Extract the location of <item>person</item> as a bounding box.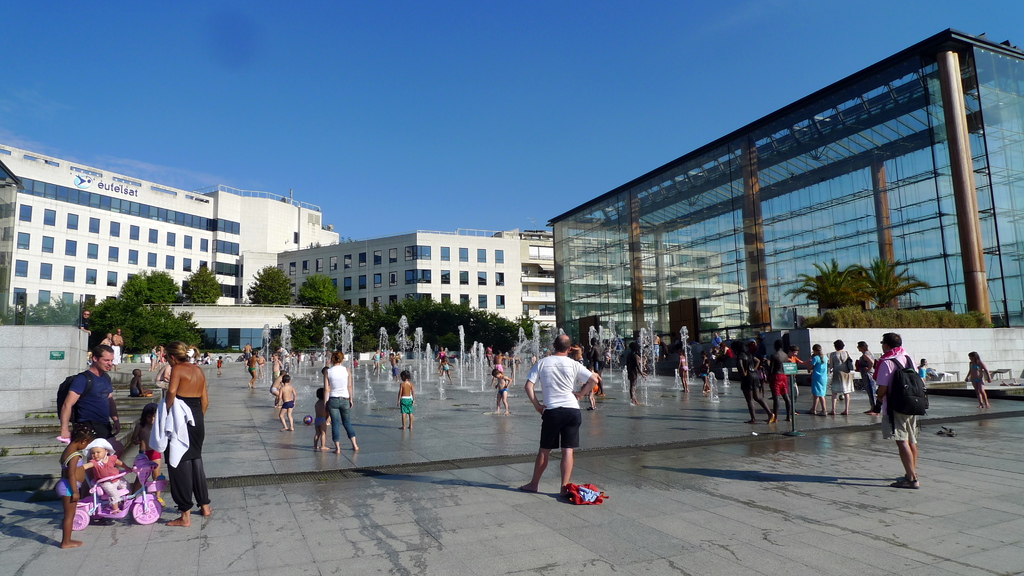
[left=709, top=346, right=719, bottom=360].
